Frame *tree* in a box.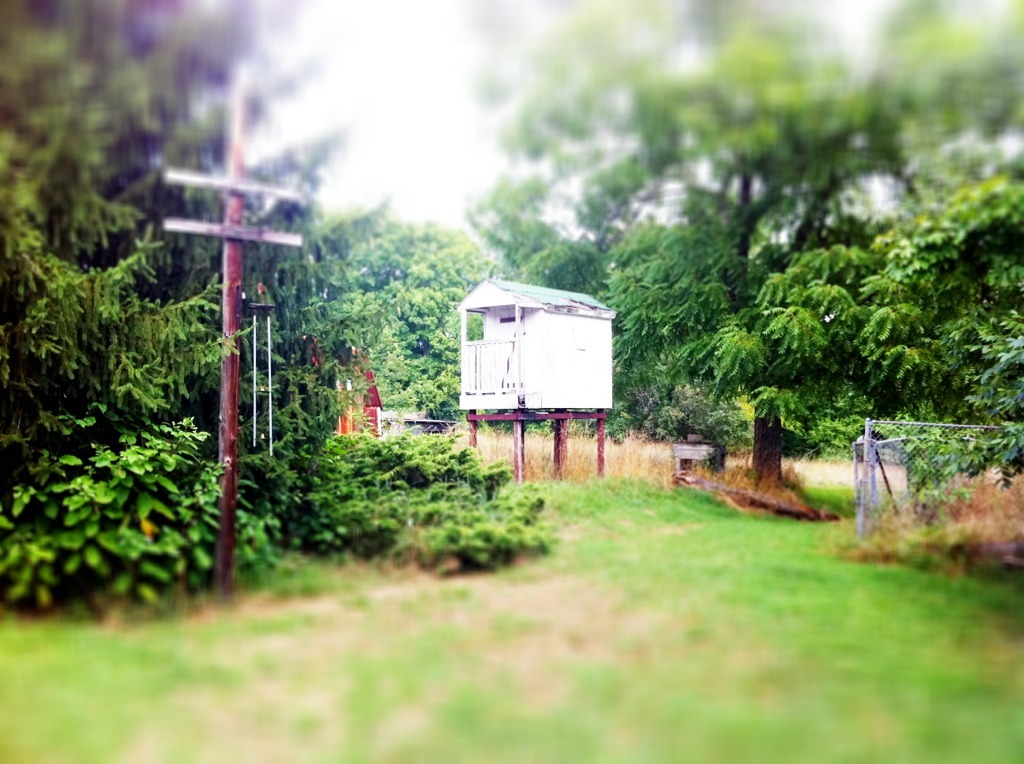
region(524, 49, 953, 502).
